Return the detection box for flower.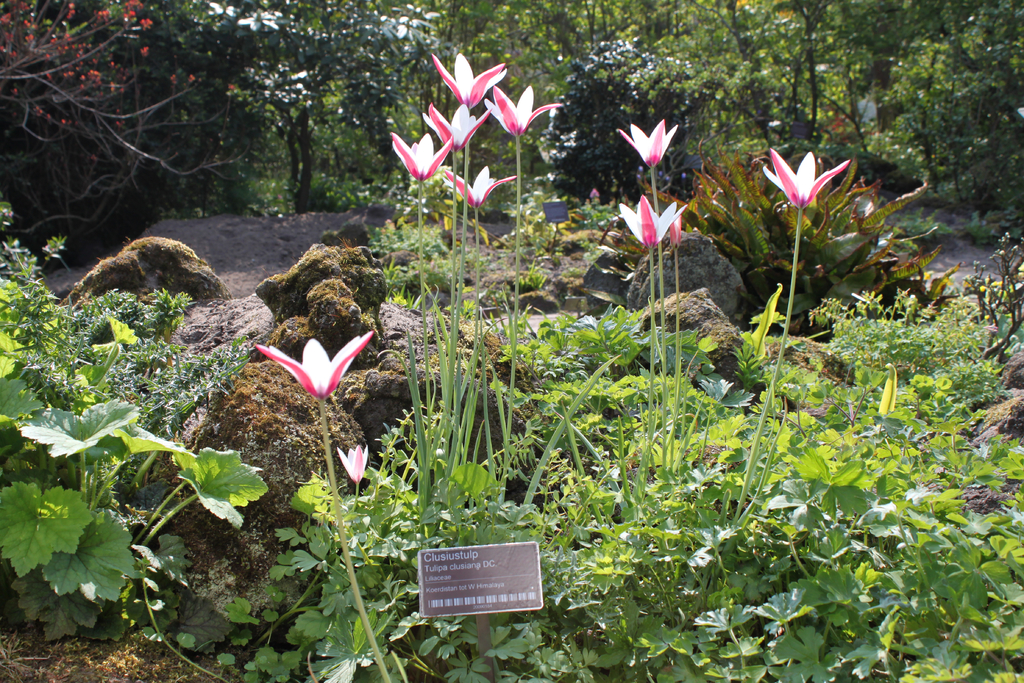
{"left": 420, "top": 100, "right": 496, "bottom": 152}.
